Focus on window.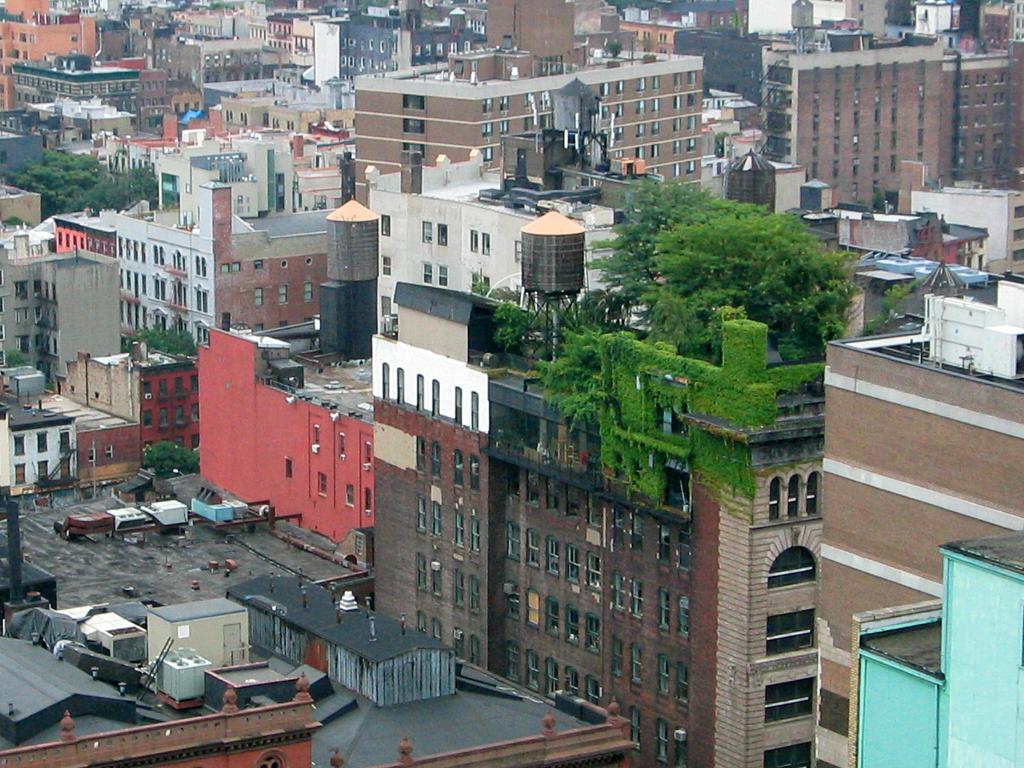
Focused at 175/316/187/337.
